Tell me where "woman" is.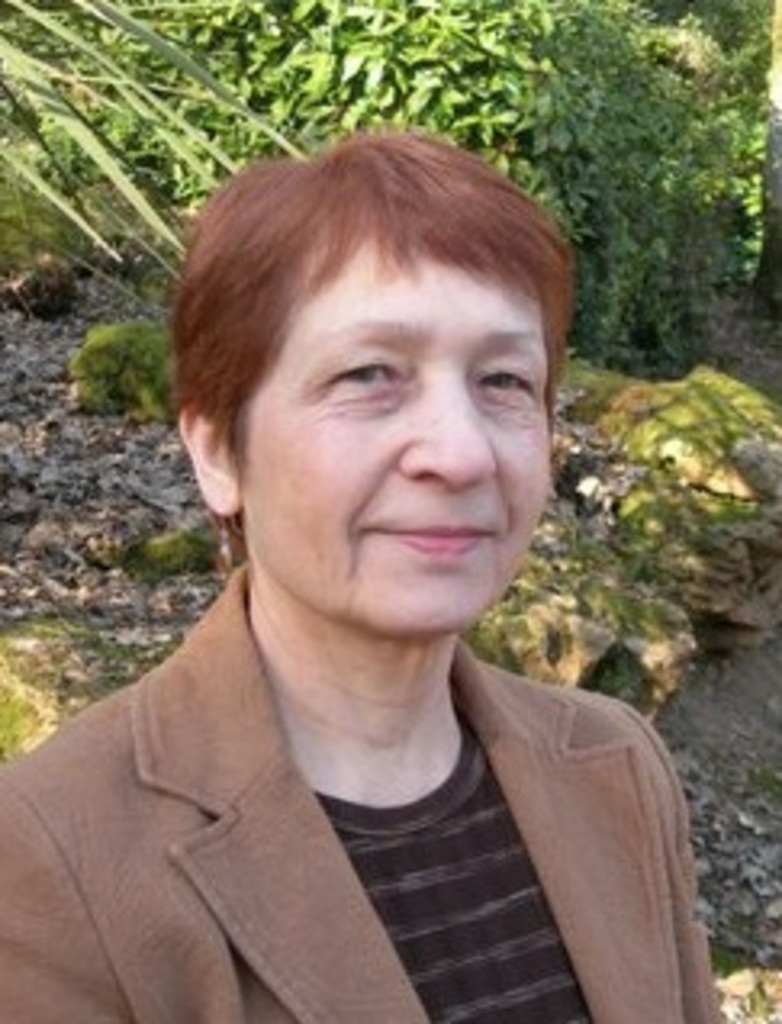
"woman" is at [13,122,724,1023].
